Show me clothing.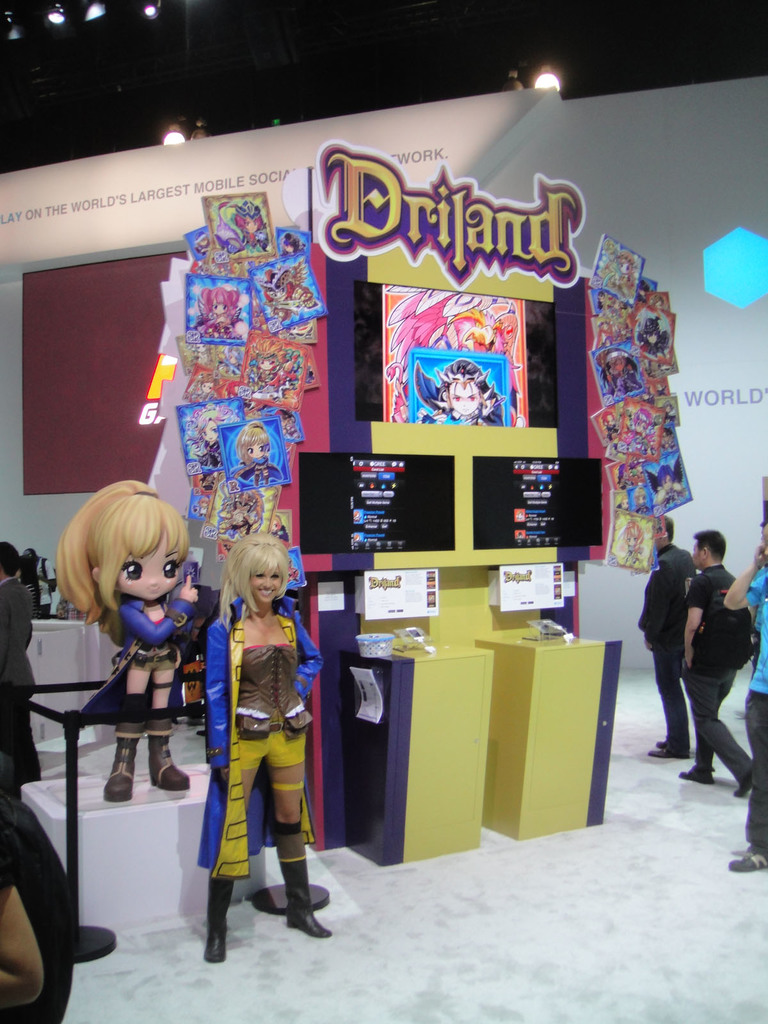
clothing is here: BBox(689, 564, 753, 790).
